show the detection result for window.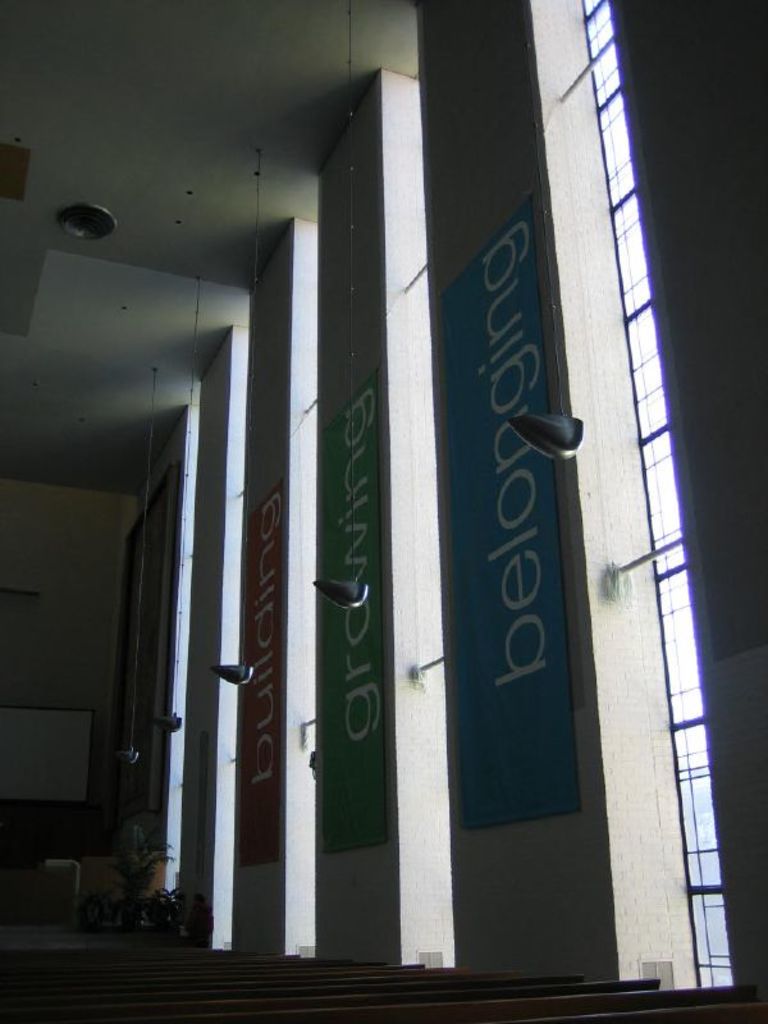
select_region(564, 0, 746, 1000).
